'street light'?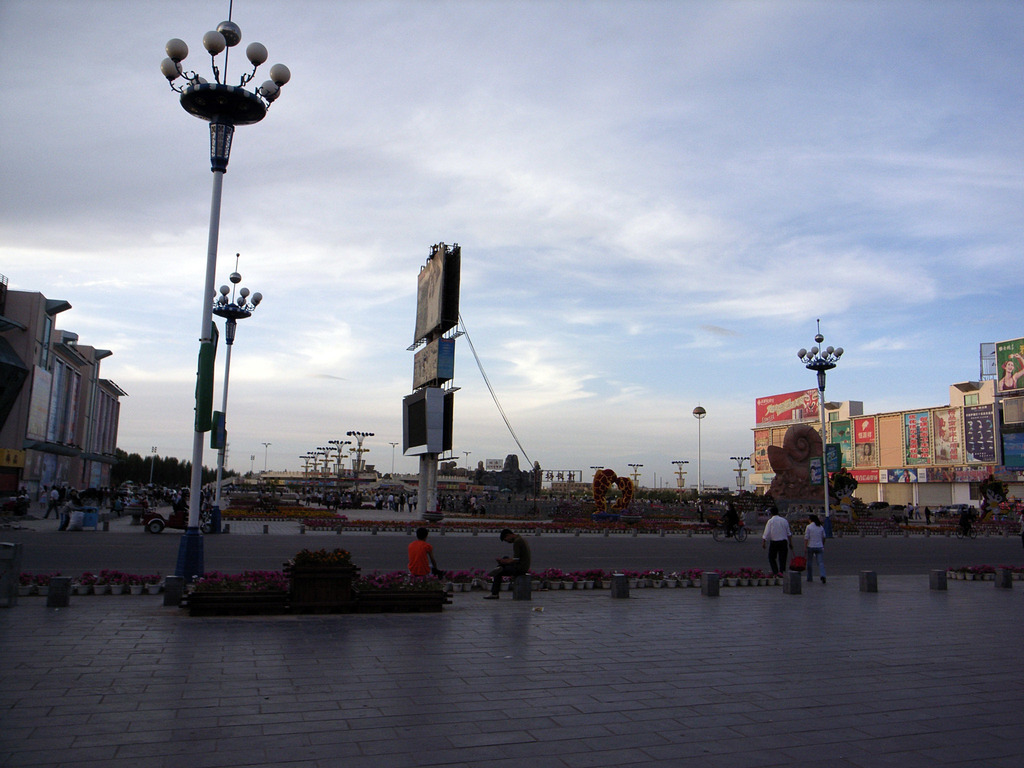
region(628, 461, 641, 492)
